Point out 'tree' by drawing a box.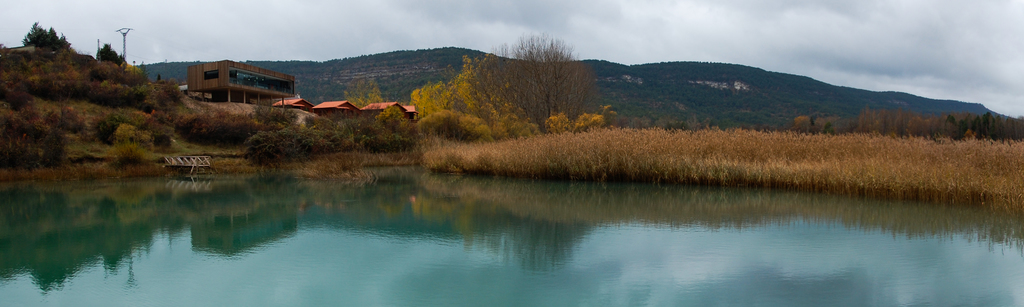
22,22,70,52.
